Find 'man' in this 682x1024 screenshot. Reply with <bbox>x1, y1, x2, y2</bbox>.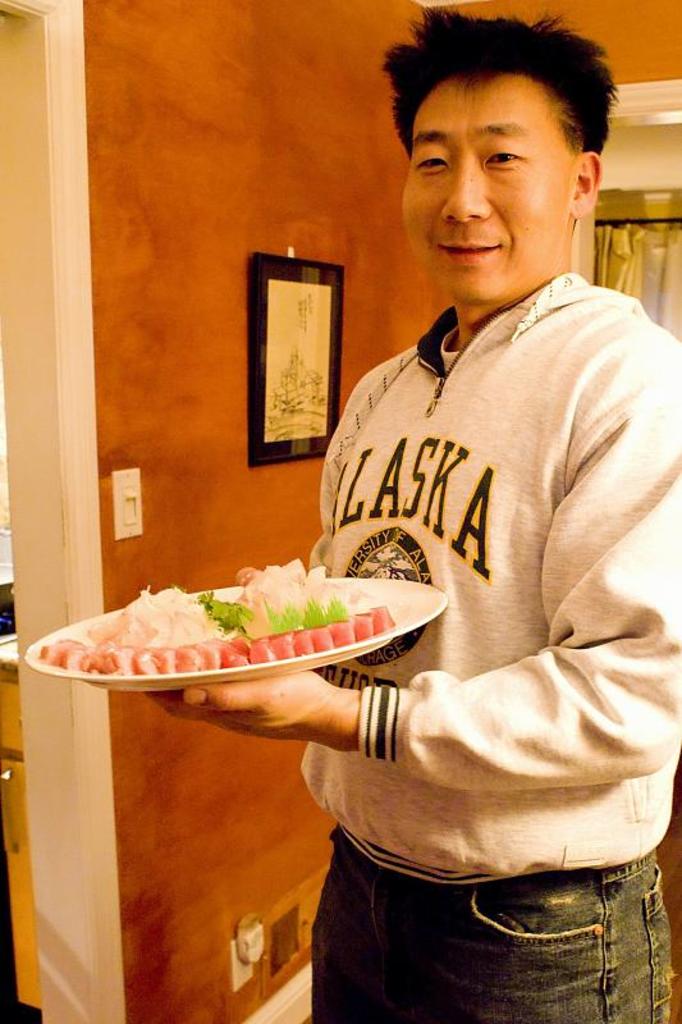
<bbox>287, 0, 669, 1004</bbox>.
